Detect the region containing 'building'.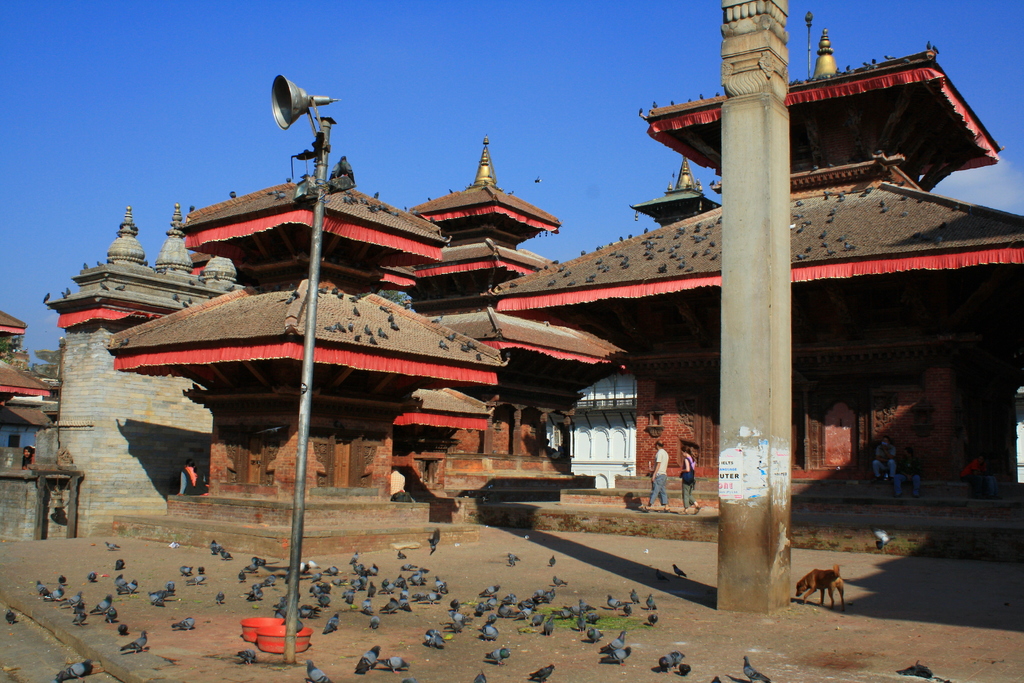
box=[400, 144, 628, 496].
